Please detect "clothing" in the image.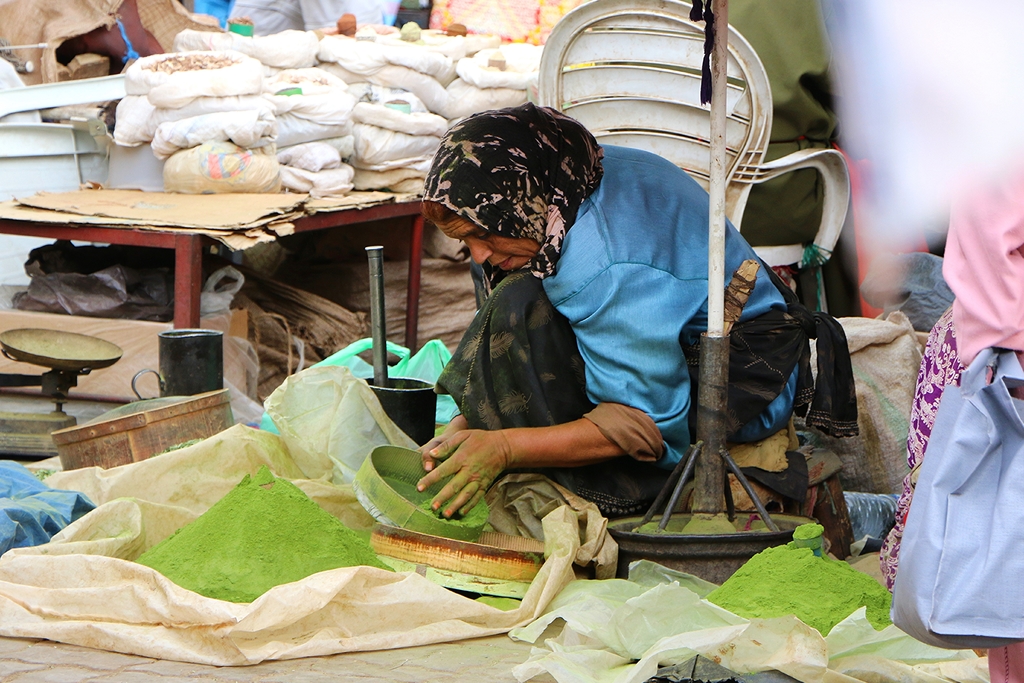
416/104/601/274.
